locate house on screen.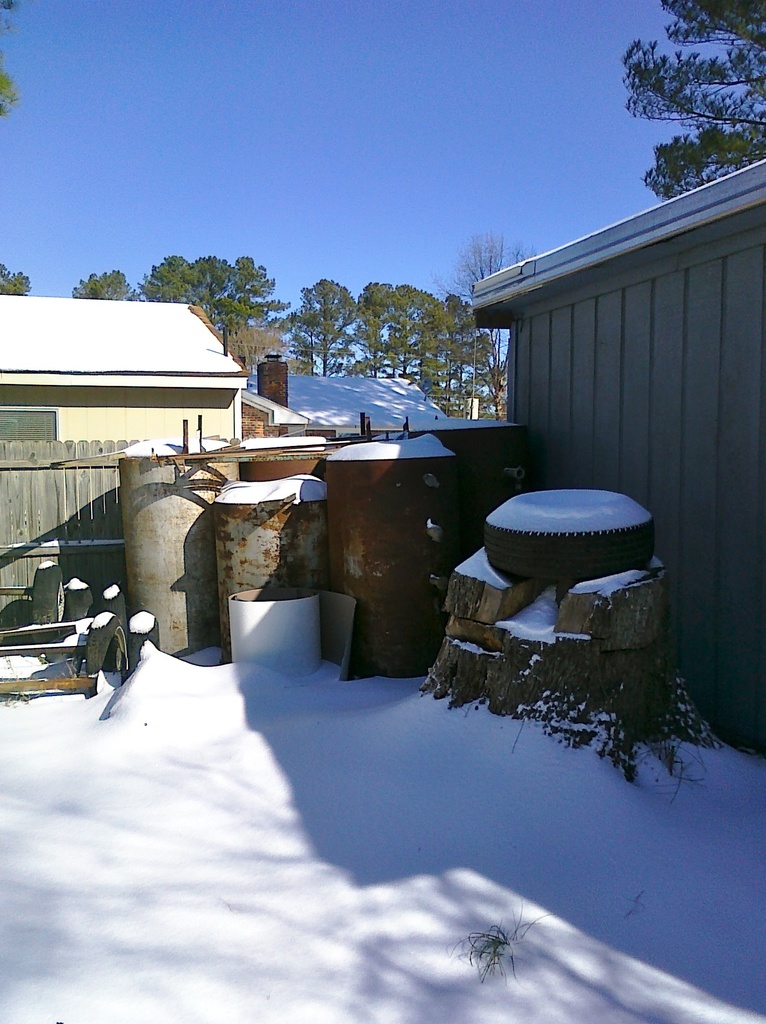
On screen at x1=355 y1=424 x2=515 y2=588.
